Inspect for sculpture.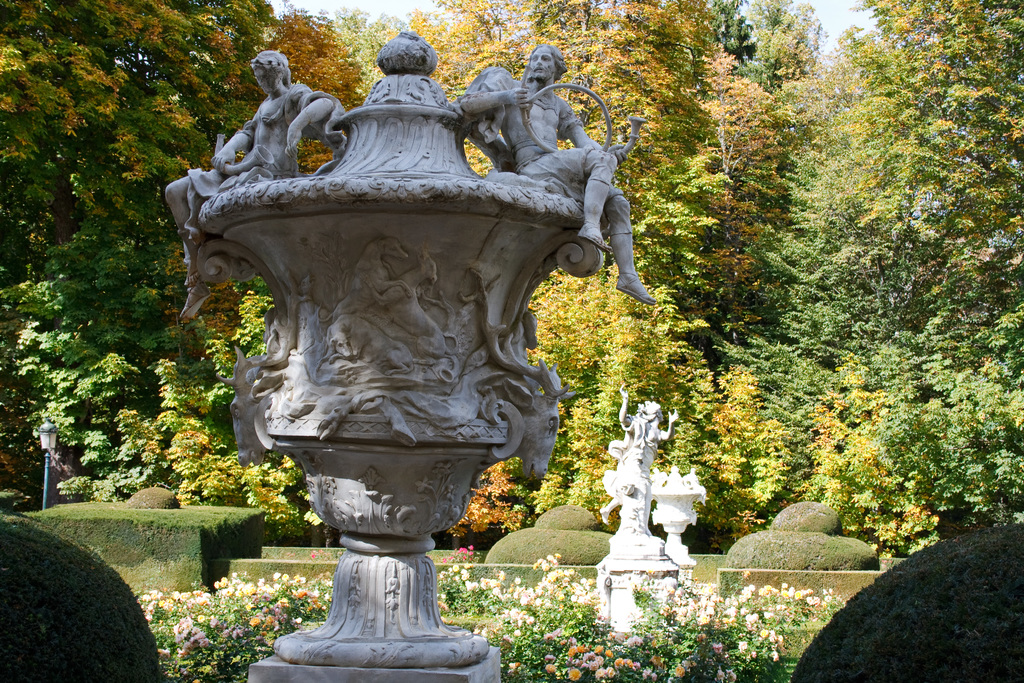
Inspection: locate(239, 289, 302, 418).
